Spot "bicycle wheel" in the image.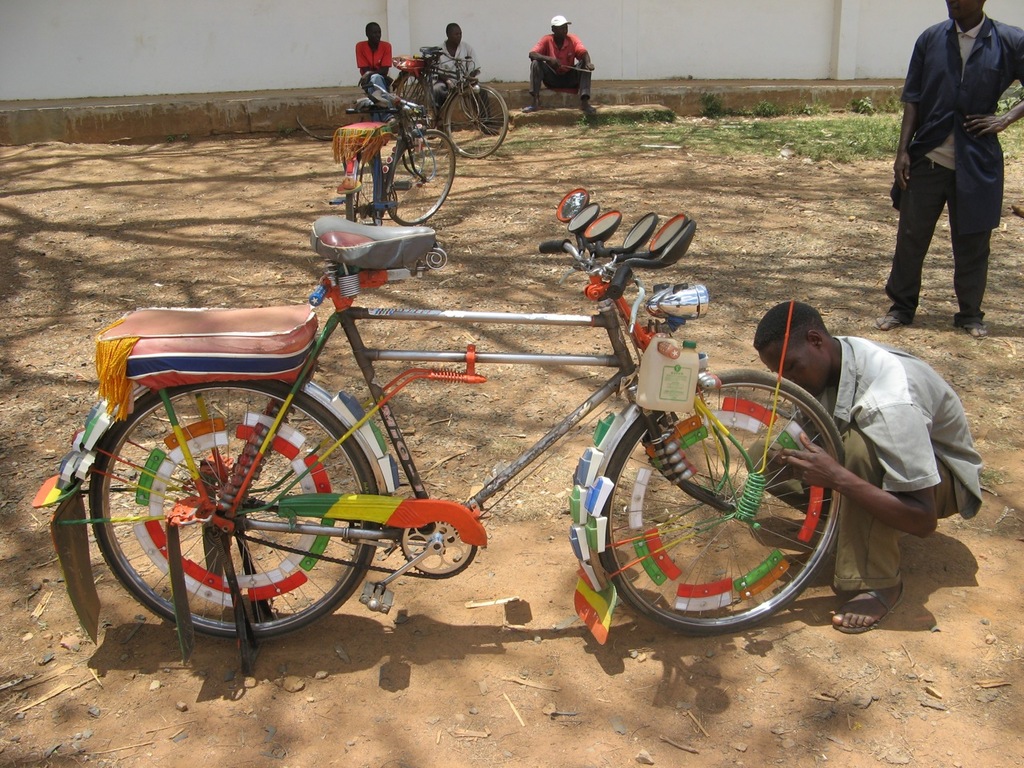
"bicycle wheel" found at [89, 382, 383, 644].
